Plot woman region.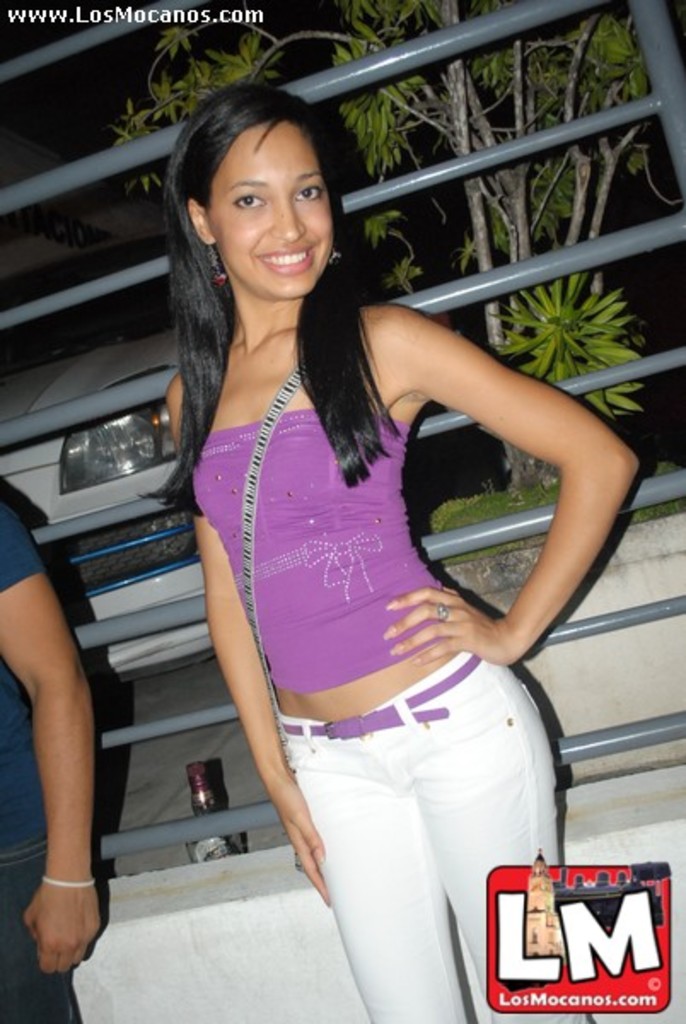
Plotted at <box>138,101,565,1017</box>.
